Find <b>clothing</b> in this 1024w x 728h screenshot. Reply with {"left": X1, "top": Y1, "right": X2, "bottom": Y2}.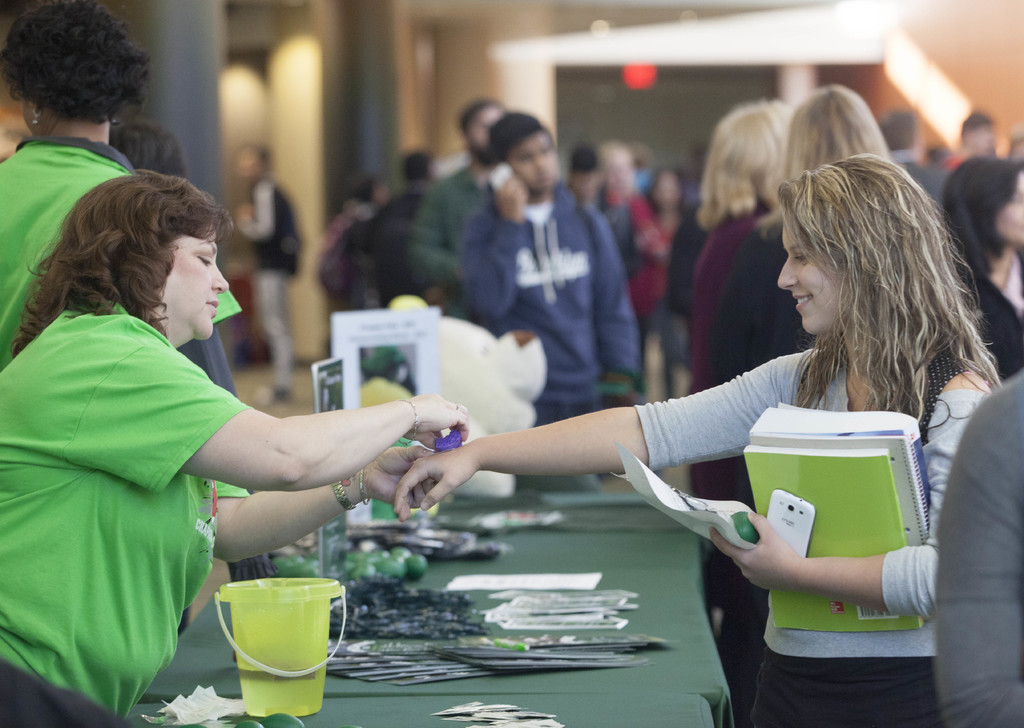
{"left": 410, "top": 159, "right": 493, "bottom": 312}.
